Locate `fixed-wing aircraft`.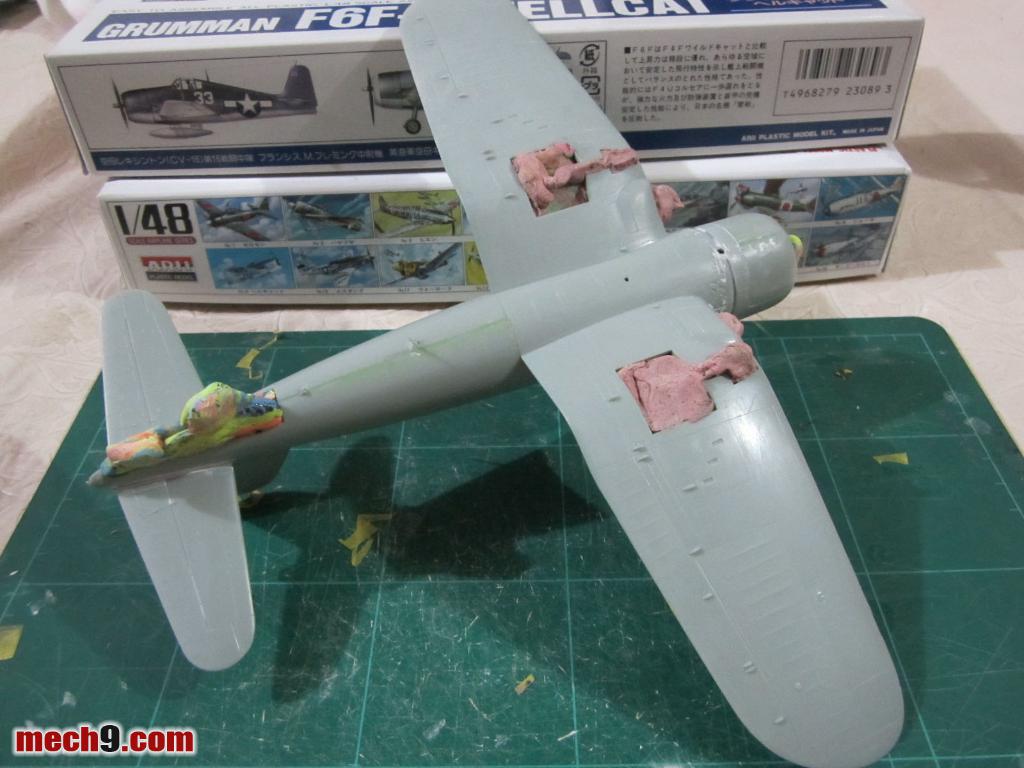
Bounding box: select_region(356, 68, 426, 139).
